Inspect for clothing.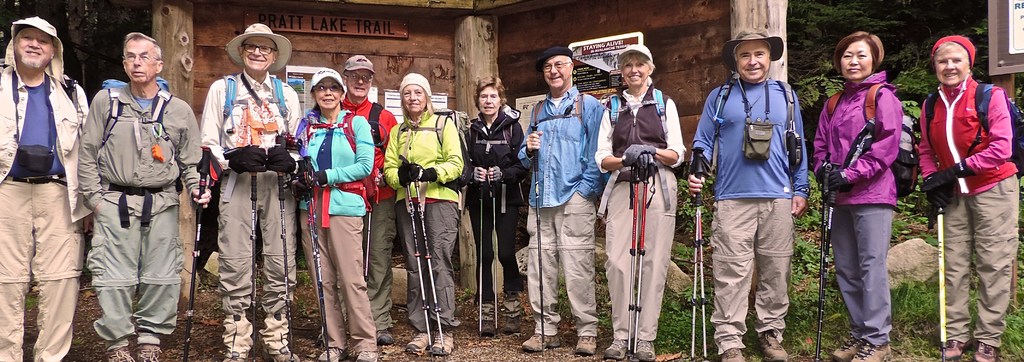
Inspection: {"x1": 305, "y1": 99, "x2": 374, "y2": 347}.
